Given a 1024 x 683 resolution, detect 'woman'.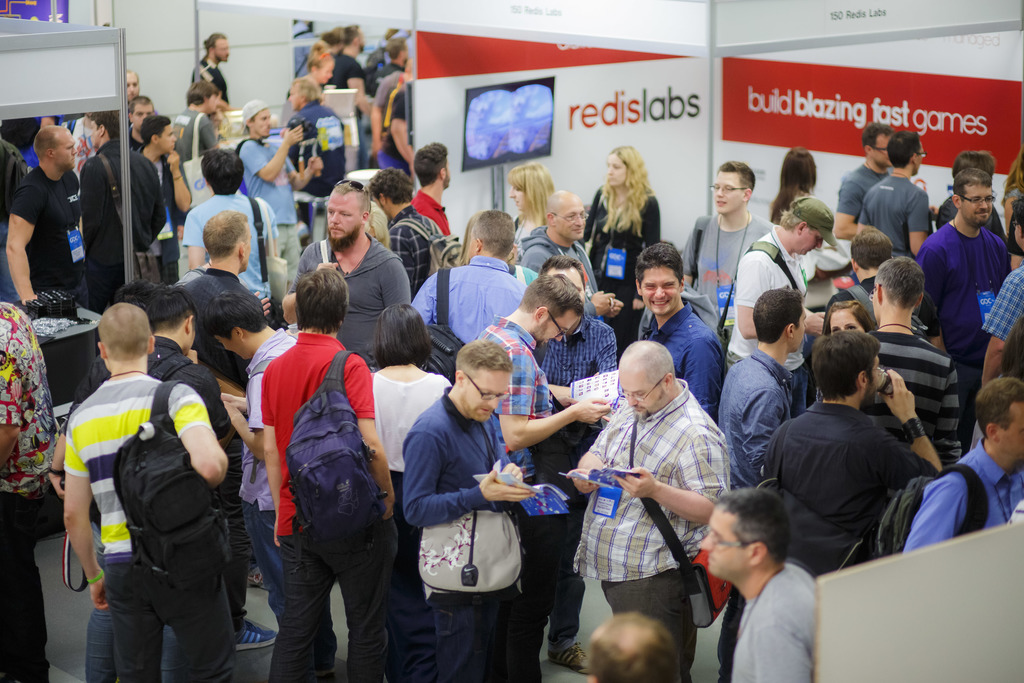
bbox(1001, 151, 1023, 262).
